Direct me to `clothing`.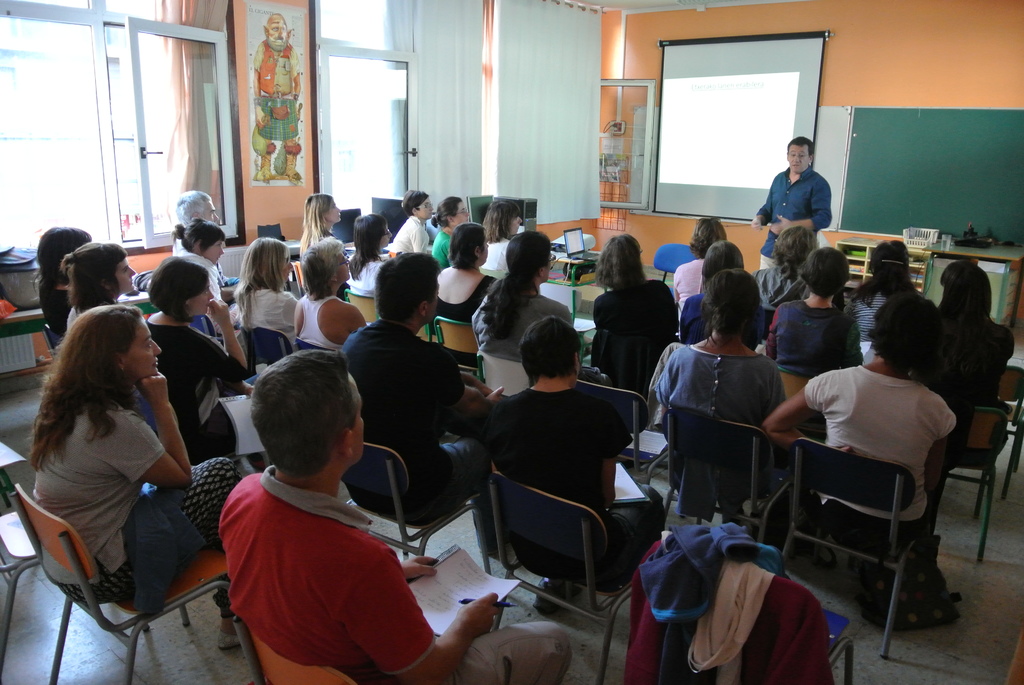
Direction: 661 252 705 317.
